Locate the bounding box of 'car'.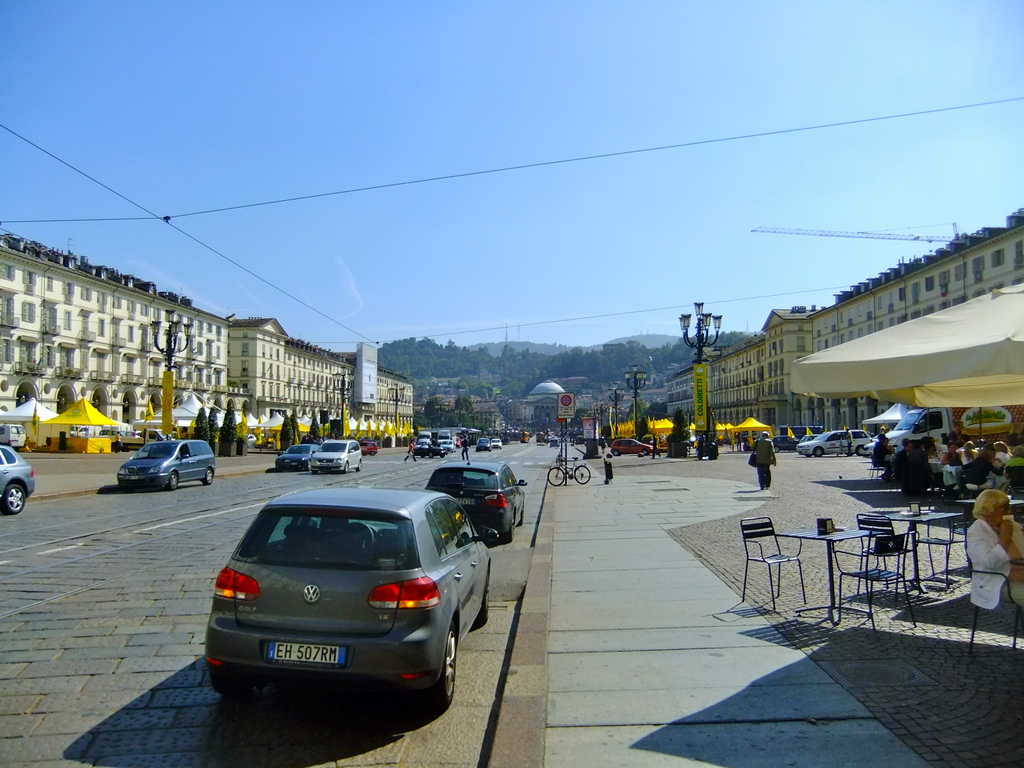
Bounding box: [x1=272, y1=438, x2=323, y2=471].
